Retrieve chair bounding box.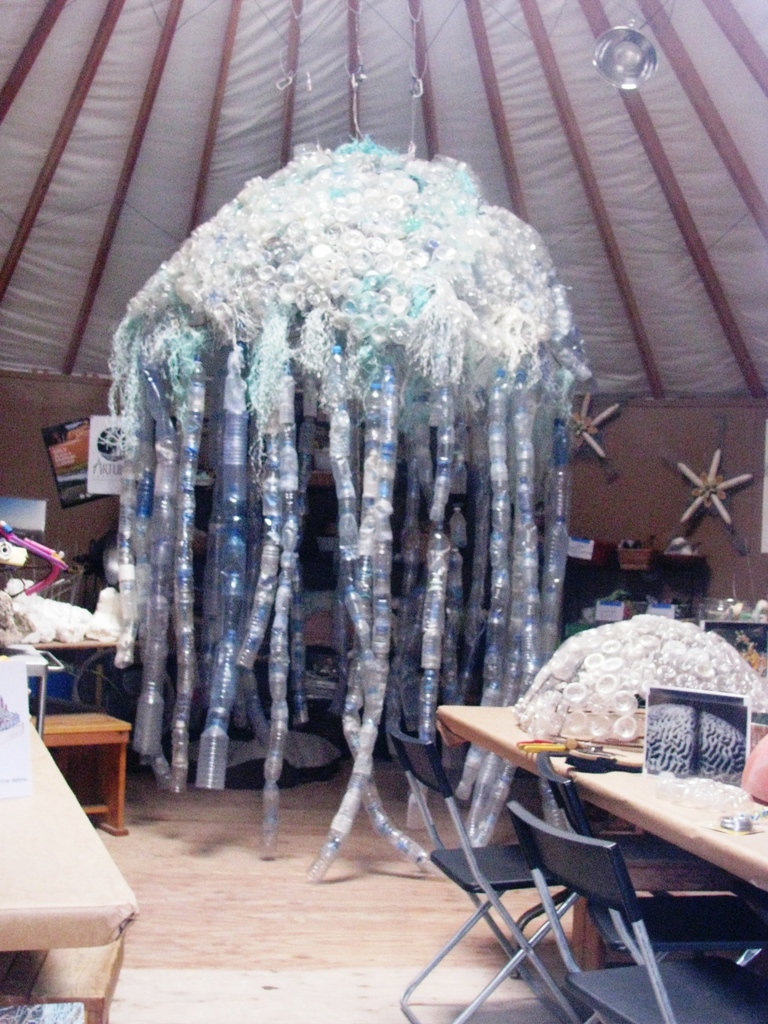
Bounding box: bbox=(527, 748, 767, 1023).
